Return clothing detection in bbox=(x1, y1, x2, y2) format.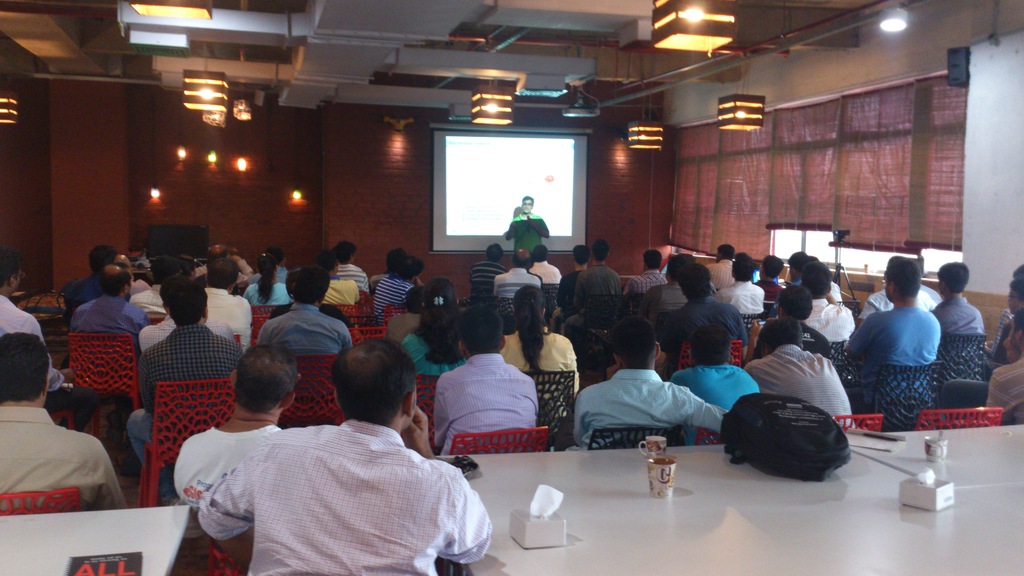
bbox=(0, 406, 125, 518).
